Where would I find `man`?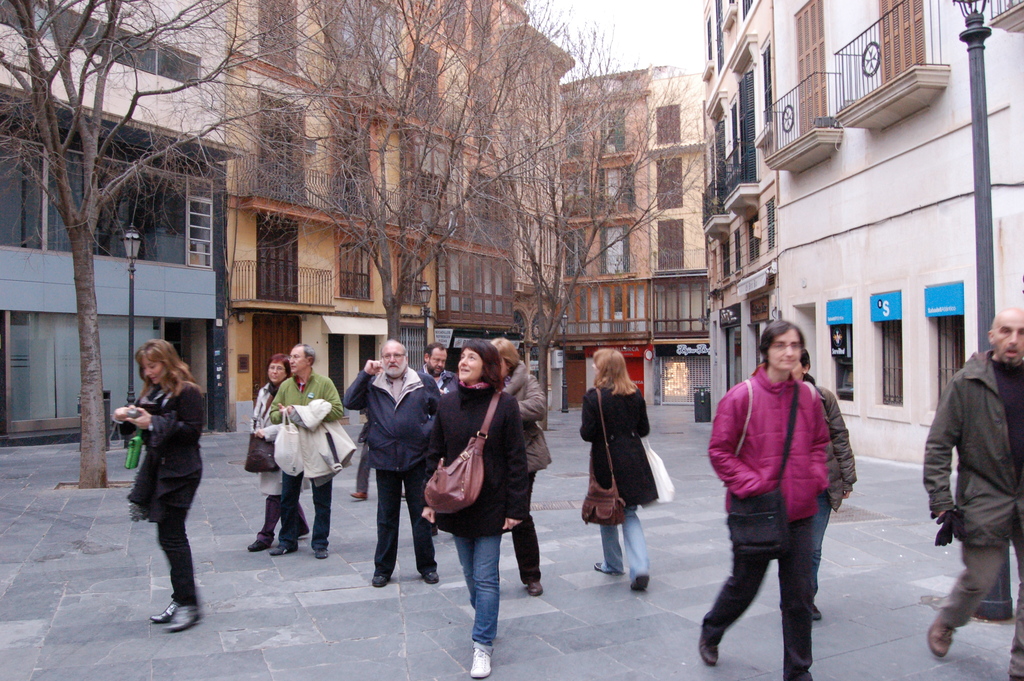
At (413,343,460,394).
